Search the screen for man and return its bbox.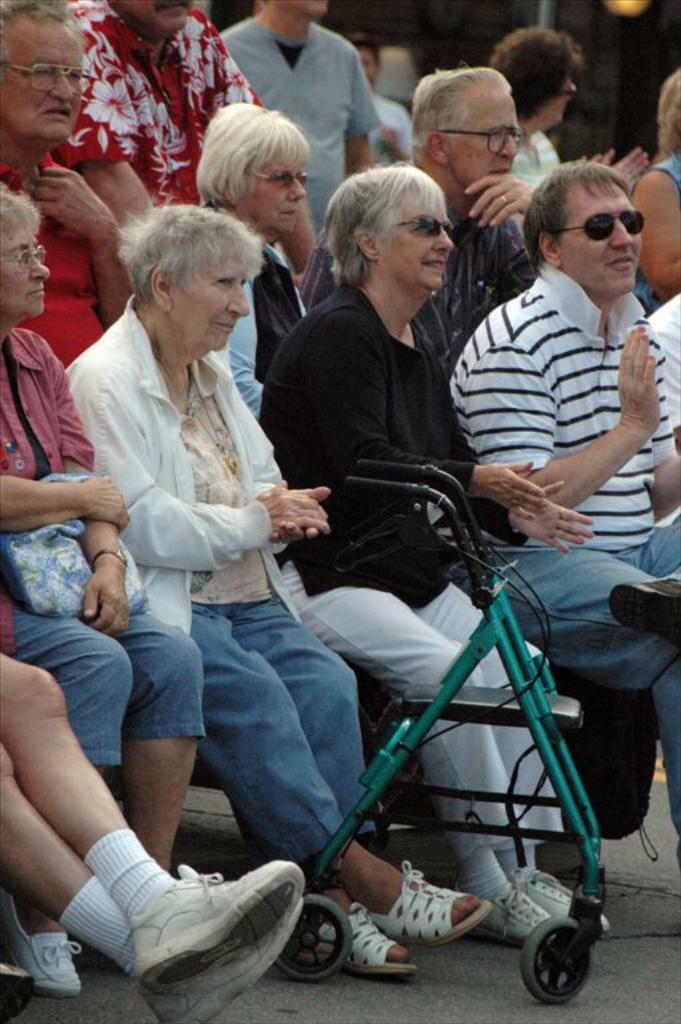
Found: <region>449, 153, 680, 868</region>.
